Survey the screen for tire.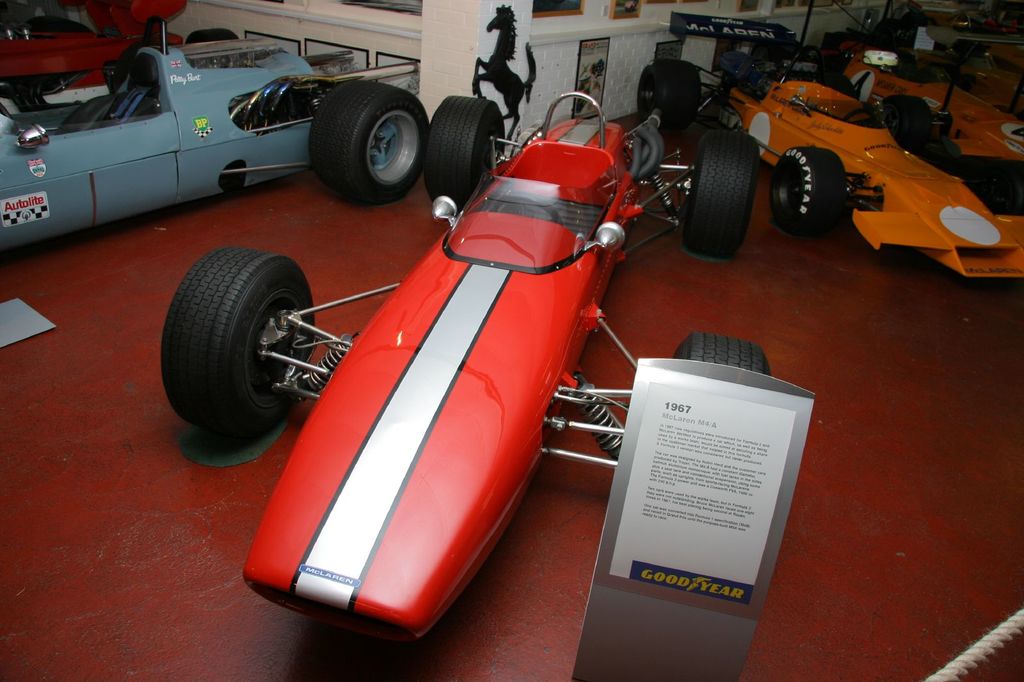
Survey found: 683 136 752 258.
